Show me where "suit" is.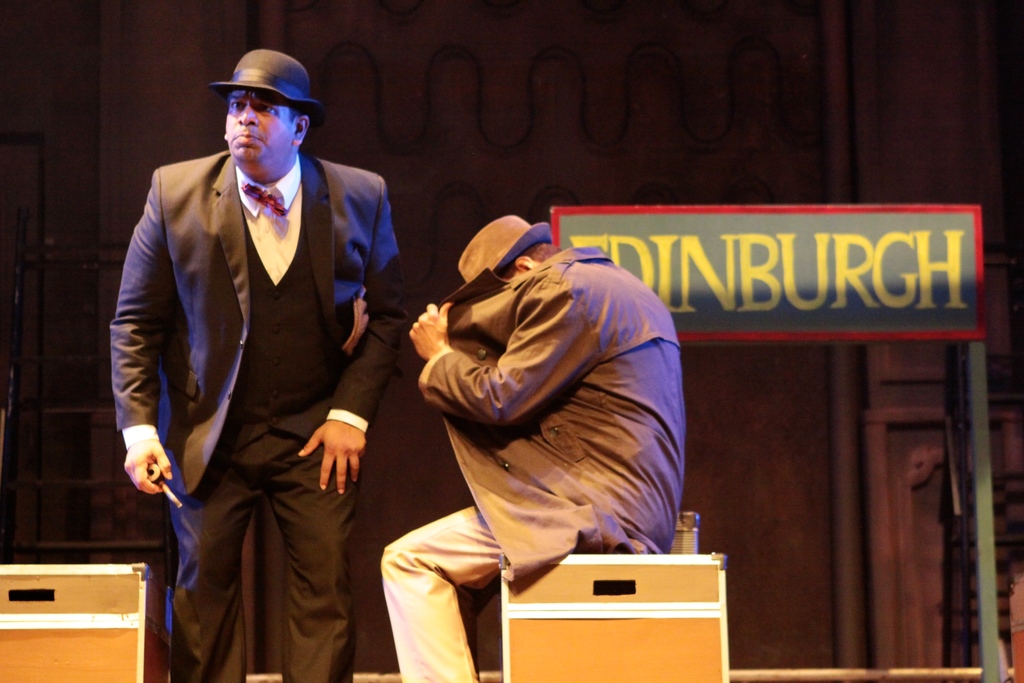
"suit" is at locate(119, 76, 399, 669).
